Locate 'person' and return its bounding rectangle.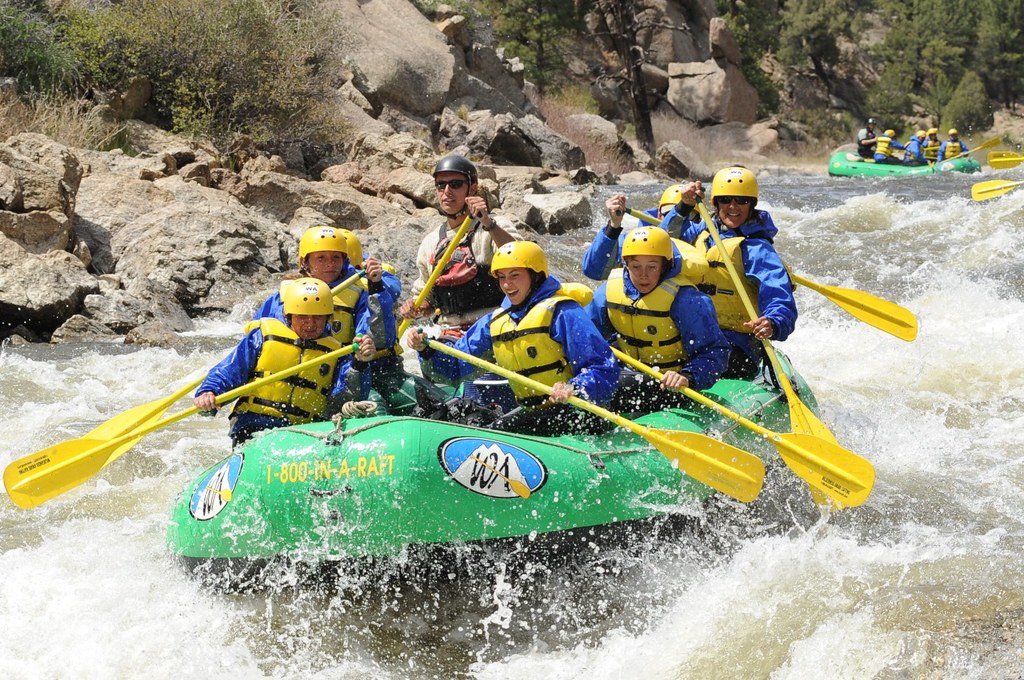
BBox(402, 244, 617, 439).
